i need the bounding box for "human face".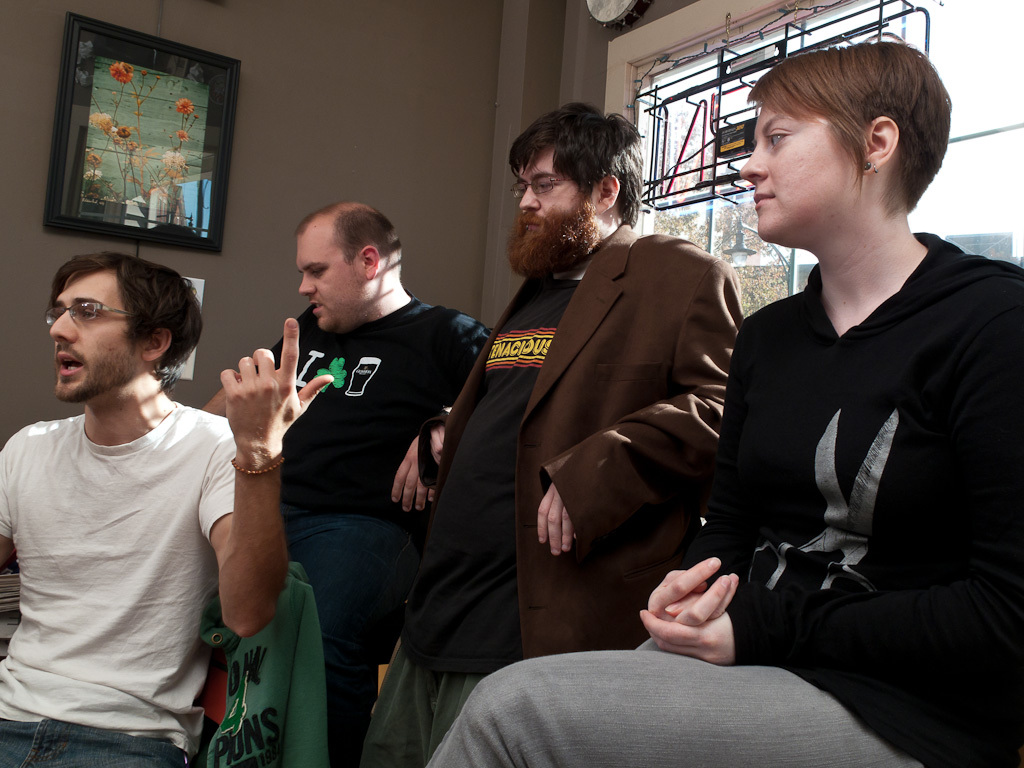
Here it is: x1=54 y1=267 x2=140 y2=406.
